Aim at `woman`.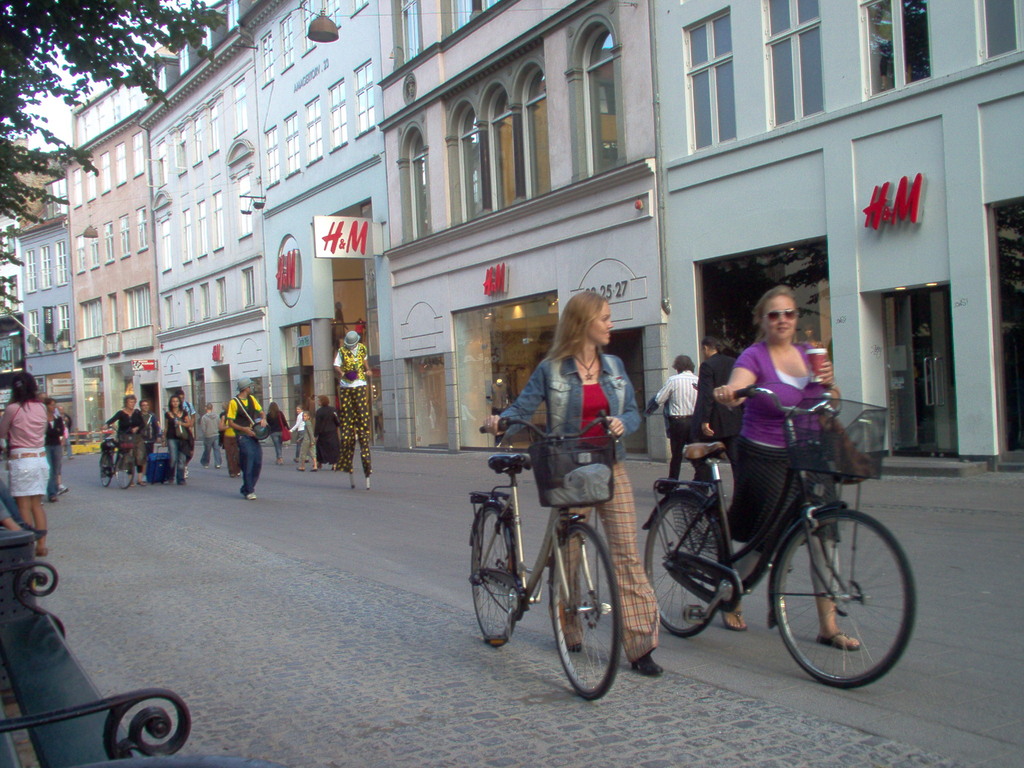
Aimed at (159, 395, 191, 489).
